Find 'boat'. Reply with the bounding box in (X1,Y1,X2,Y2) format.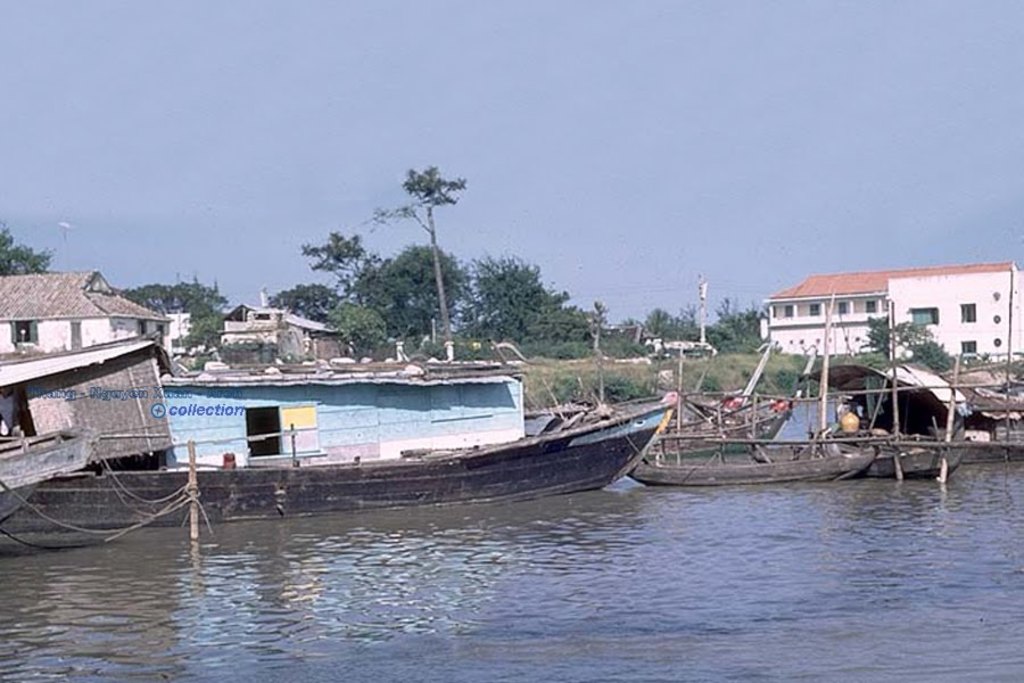
(0,331,682,532).
